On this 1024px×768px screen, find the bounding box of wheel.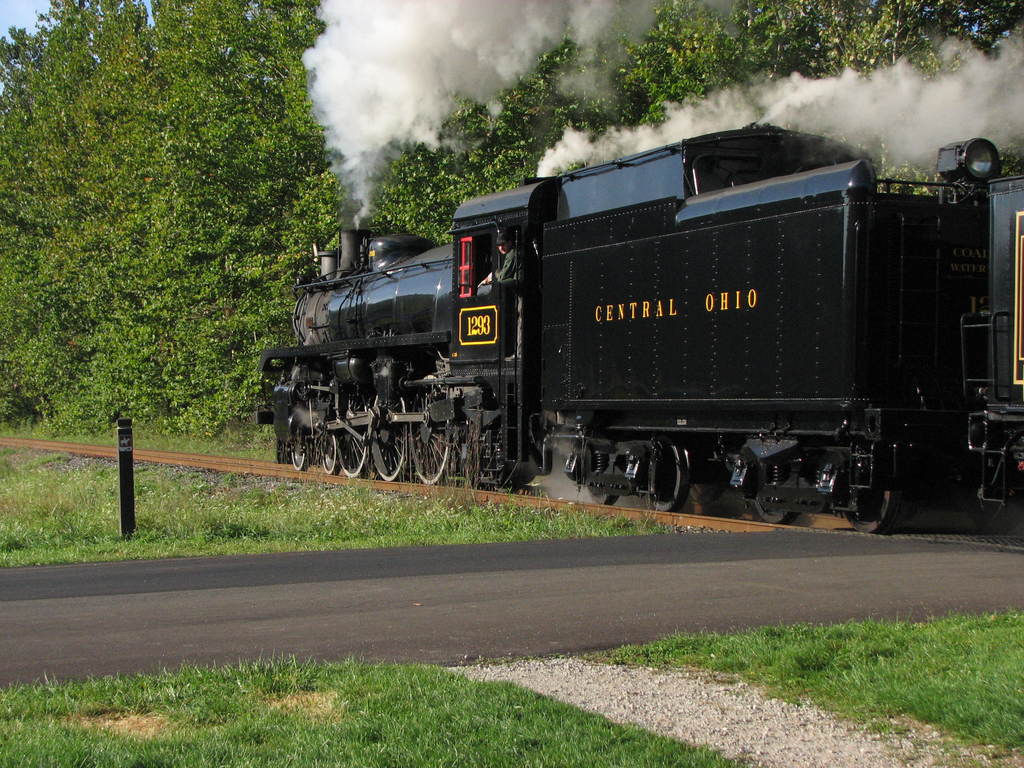
Bounding box: bbox(408, 375, 449, 483).
